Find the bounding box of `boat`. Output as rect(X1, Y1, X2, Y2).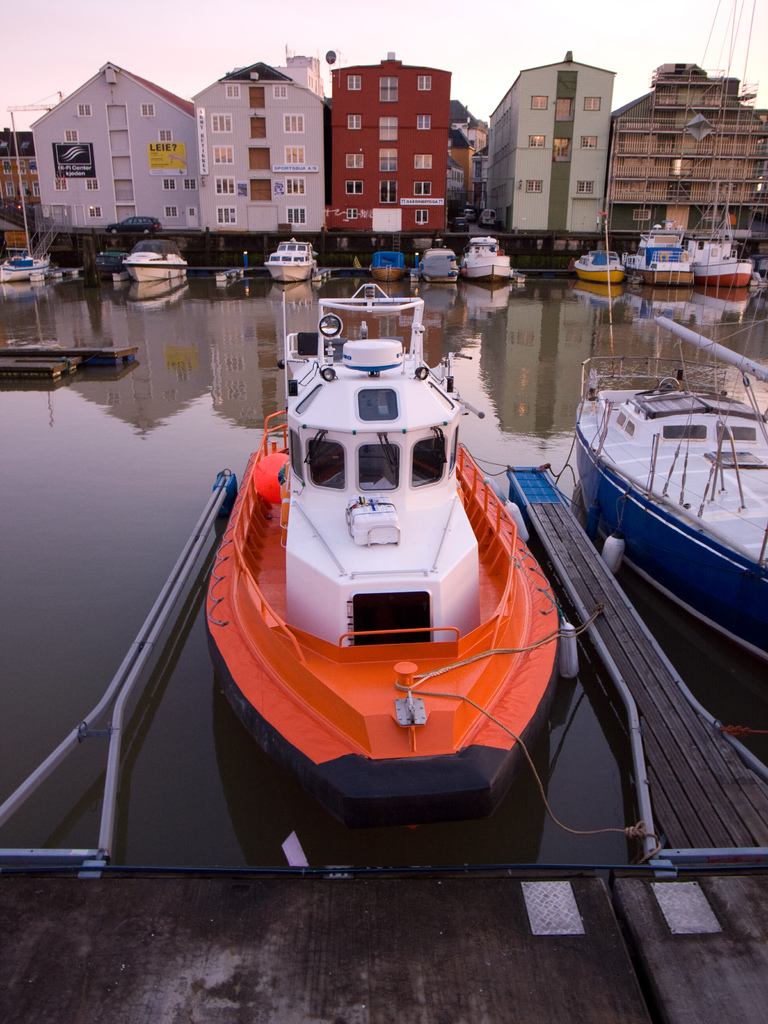
rect(560, 1, 767, 722).
